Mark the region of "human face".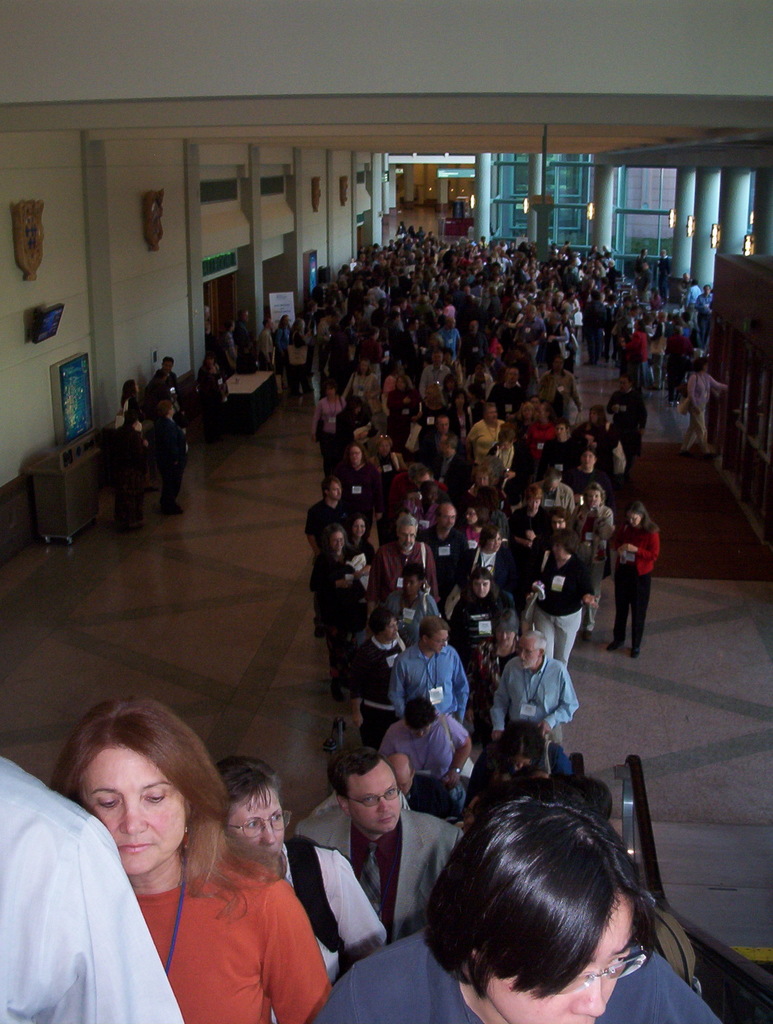
Region: left=409, top=723, right=430, bottom=740.
